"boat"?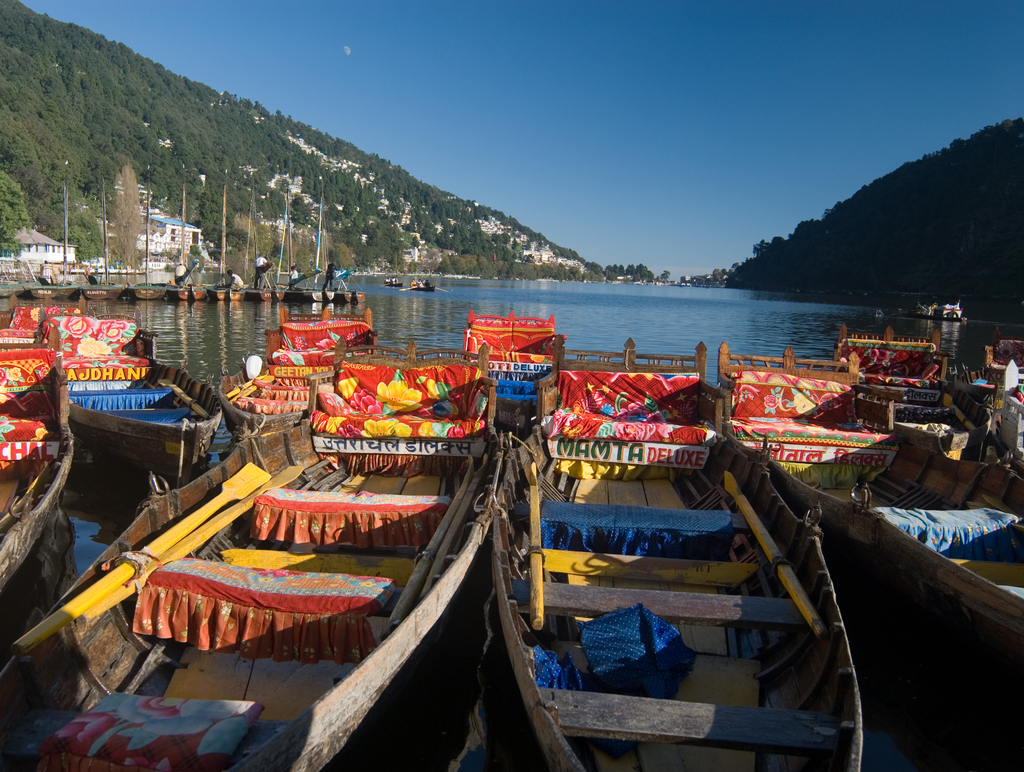
x1=29, y1=185, x2=80, y2=305
